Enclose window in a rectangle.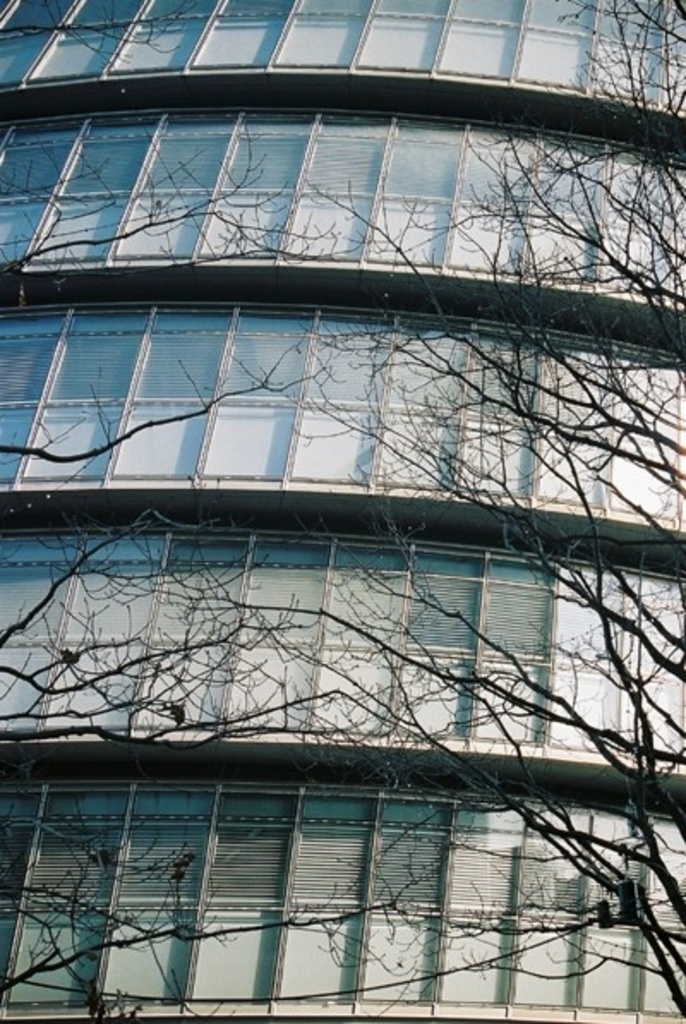
l=372, t=830, r=441, b=913.
